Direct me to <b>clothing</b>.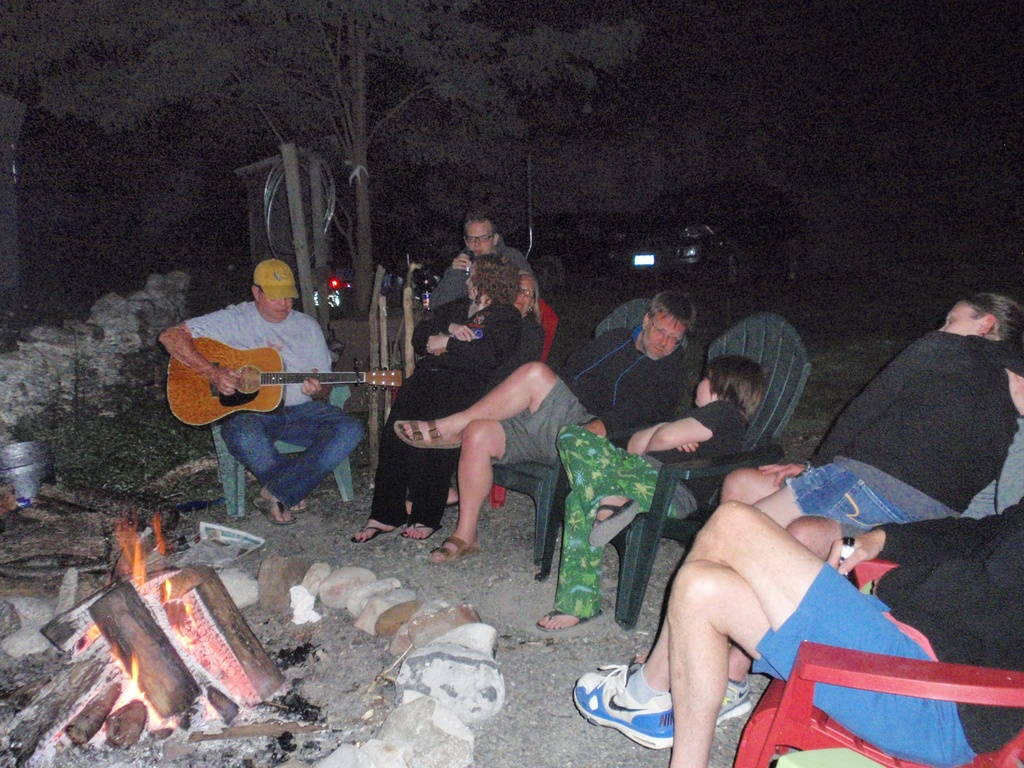
Direction: <bbox>490, 324, 703, 477</bbox>.
